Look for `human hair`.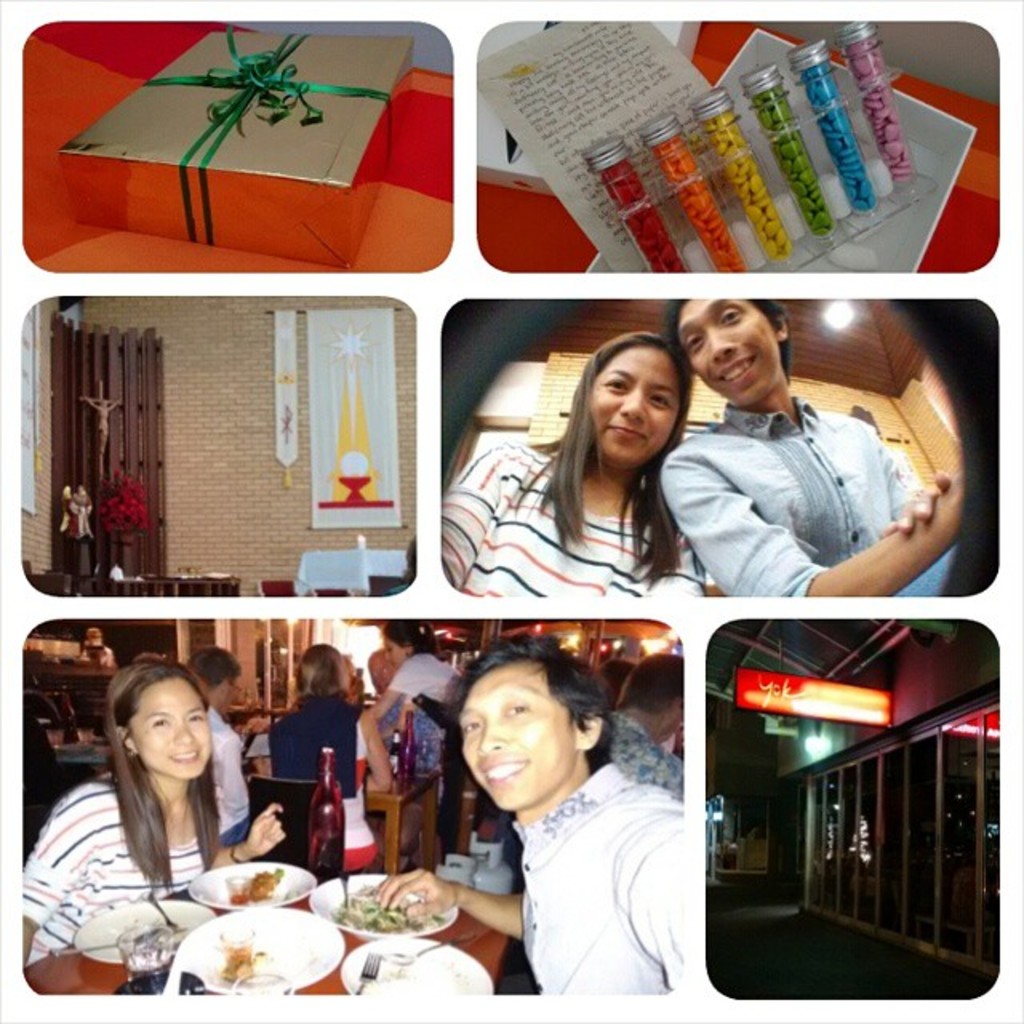
Found: [left=541, top=330, right=717, bottom=573].
